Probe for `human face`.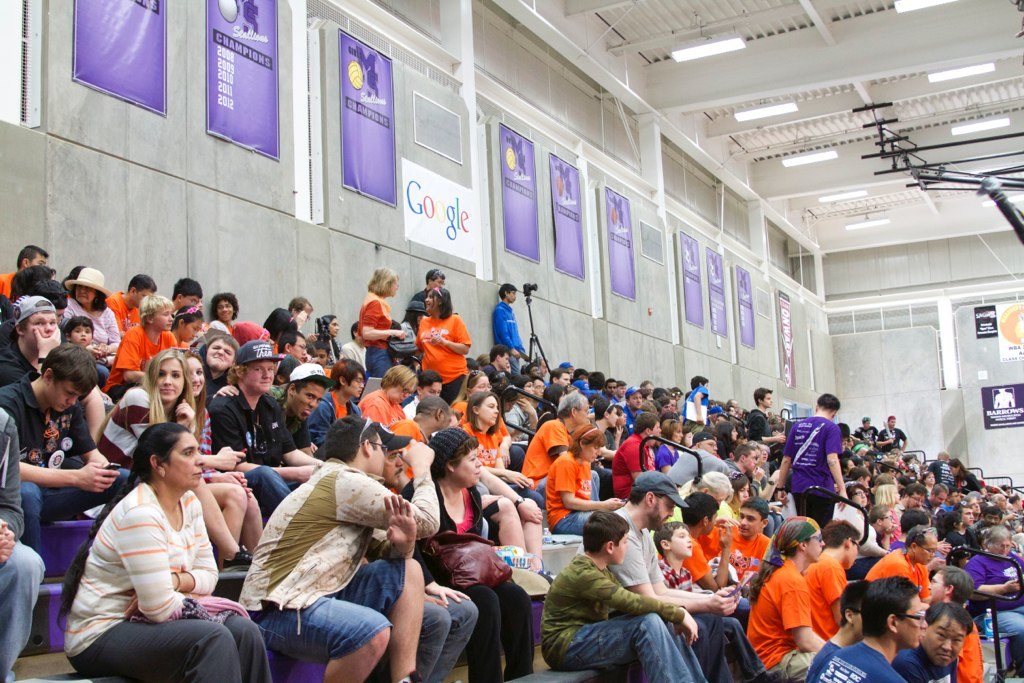
Probe result: rect(32, 251, 47, 264).
